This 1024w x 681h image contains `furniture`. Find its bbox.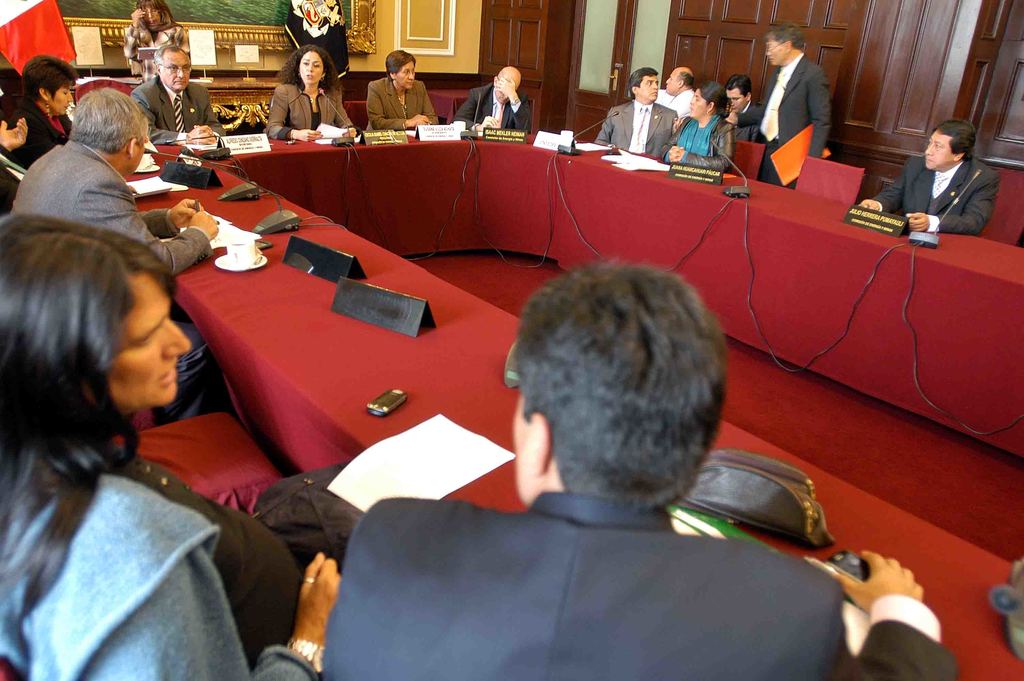
bbox(796, 155, 865, 210).
